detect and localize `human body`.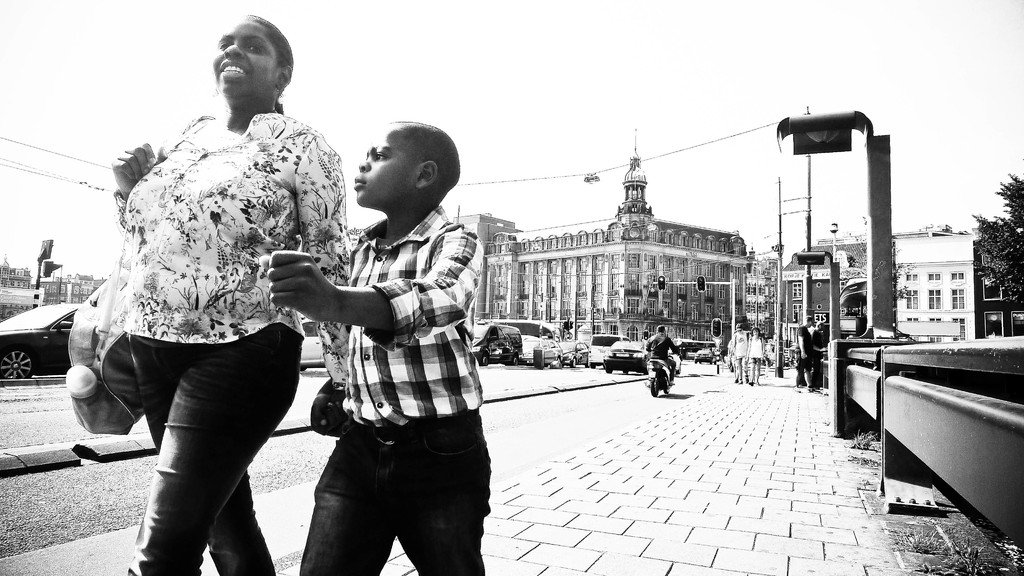
Localized at 645/330/676/381.
